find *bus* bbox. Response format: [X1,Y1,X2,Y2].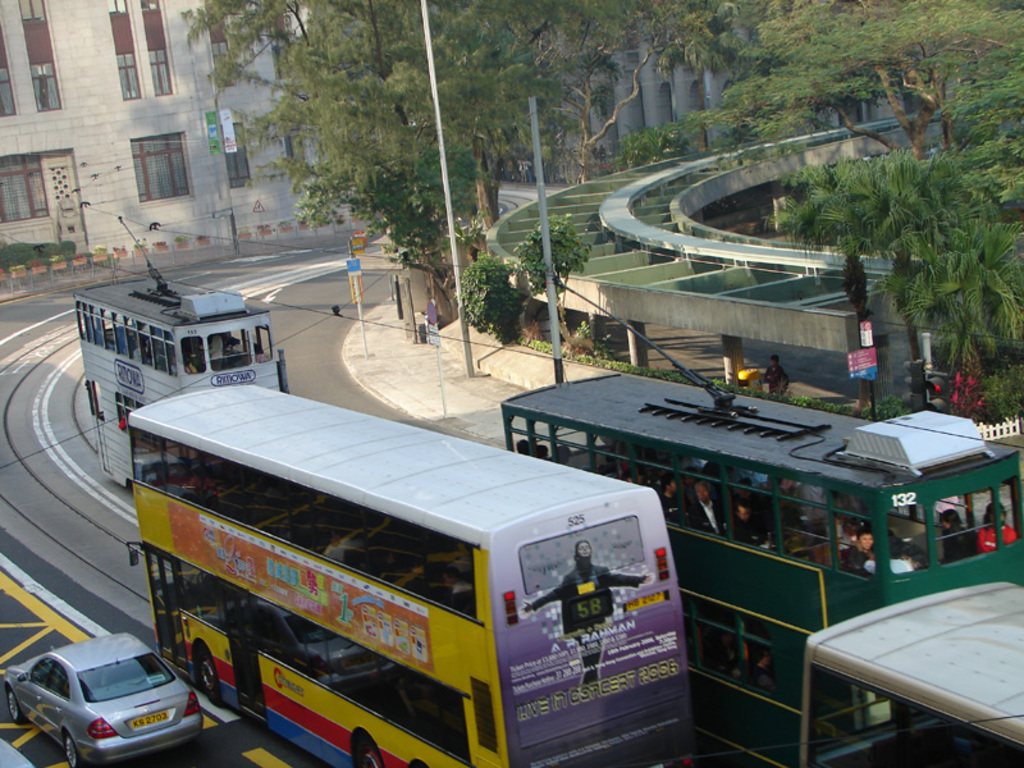
[500,364,1023,767].
